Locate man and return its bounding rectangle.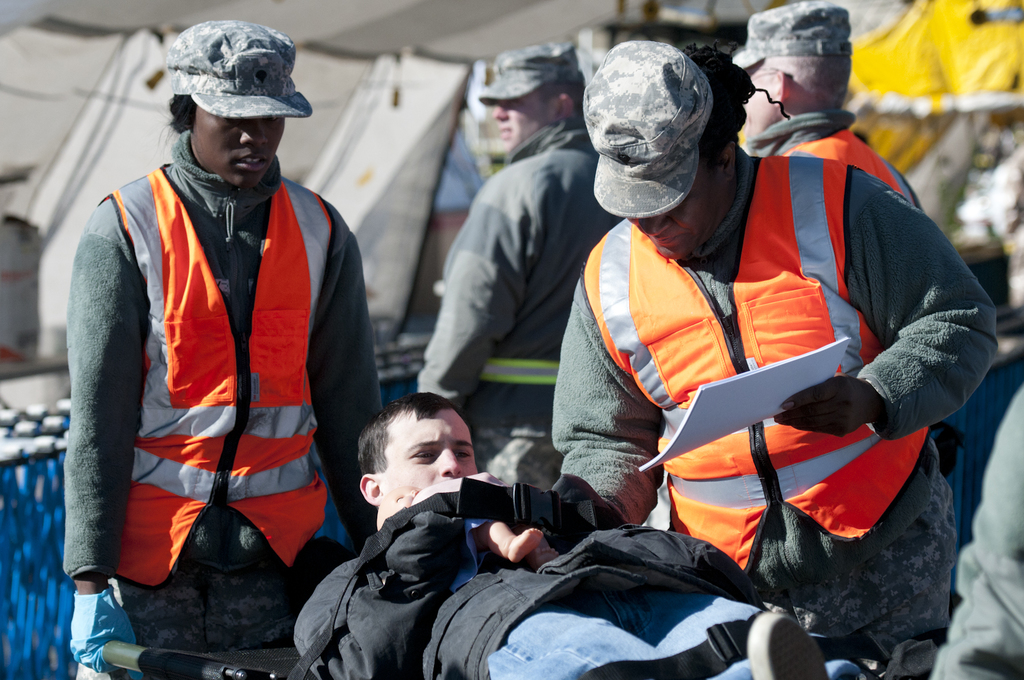
bbox(417, 41, 614, 496).
